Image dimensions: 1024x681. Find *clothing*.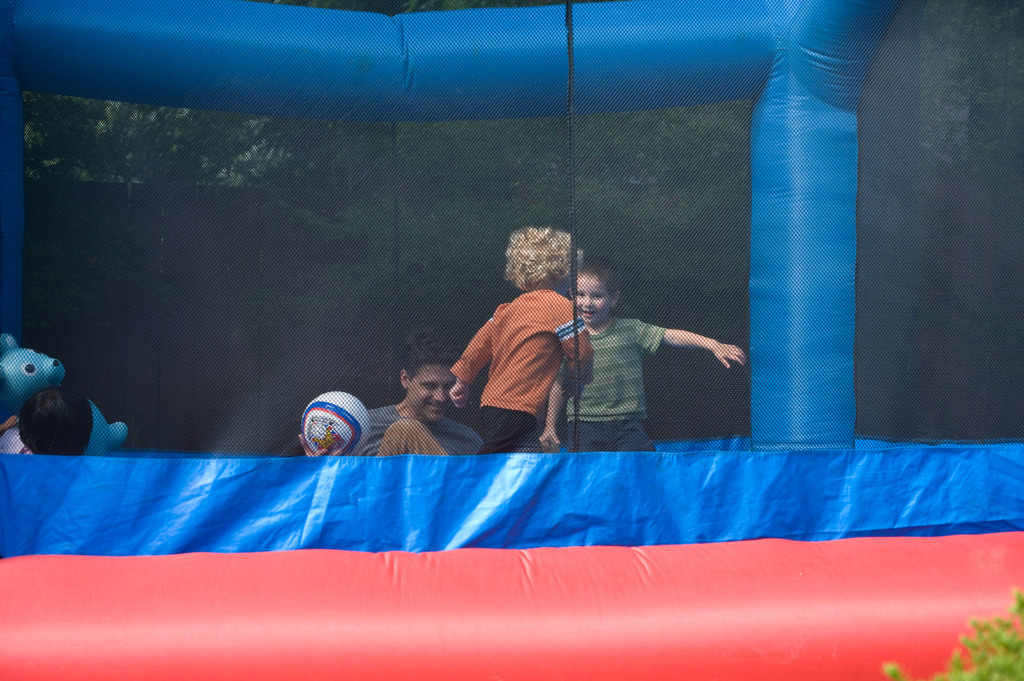
(372,412,486,454).
